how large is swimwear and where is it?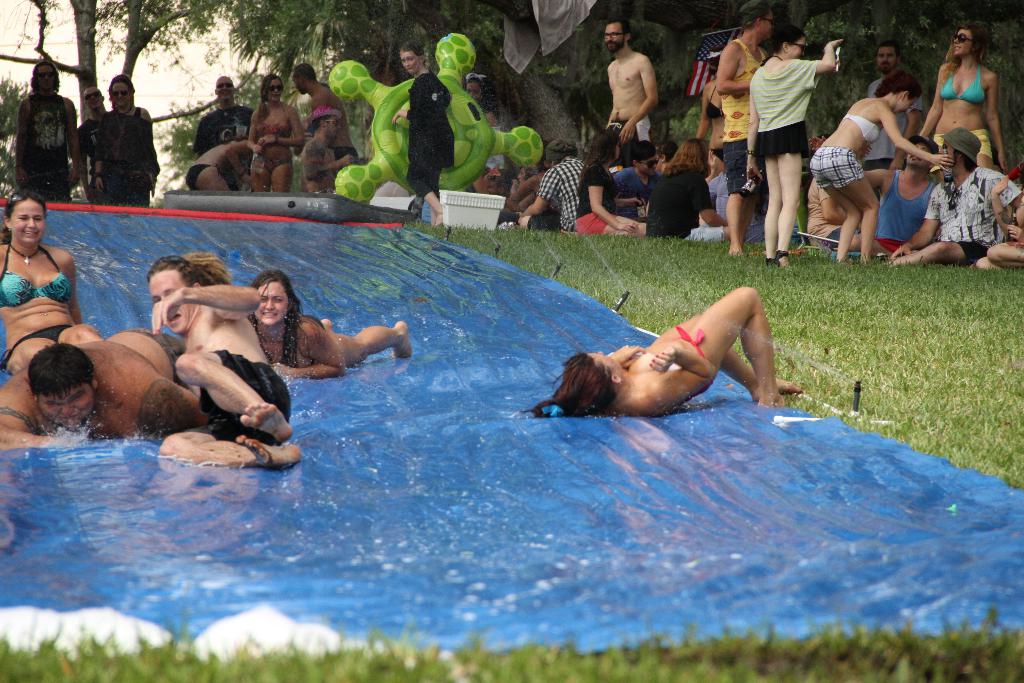
Bounding box: 618/114/658/156.
